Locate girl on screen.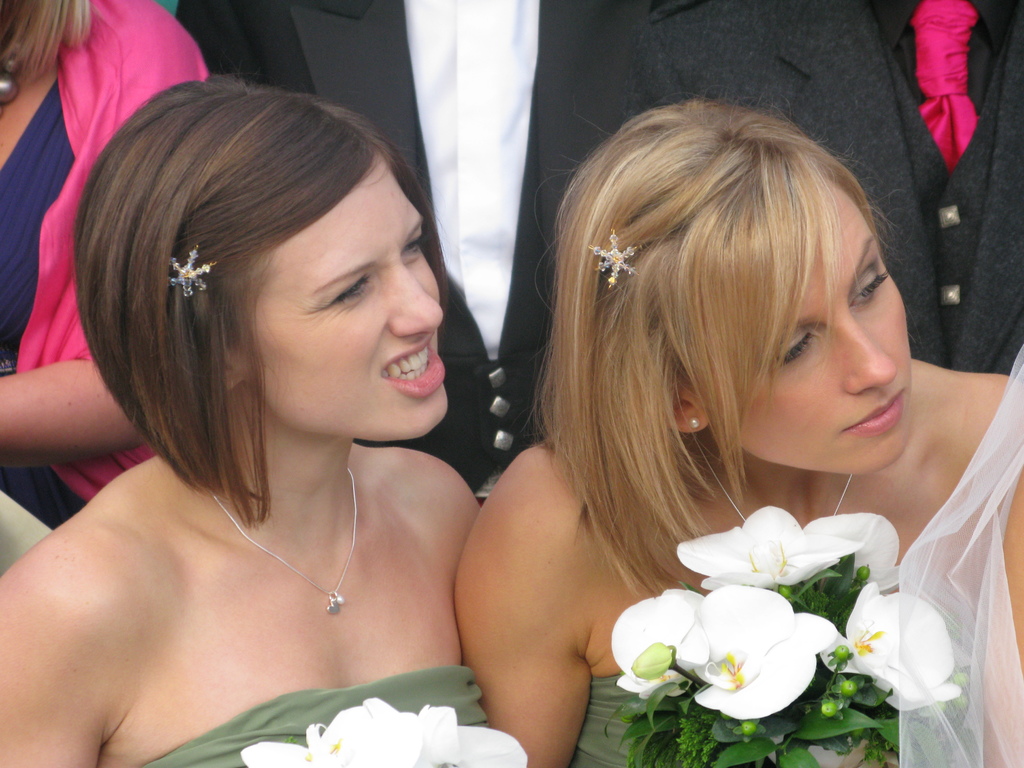
On screen at 452, 90, 1023, 767.
